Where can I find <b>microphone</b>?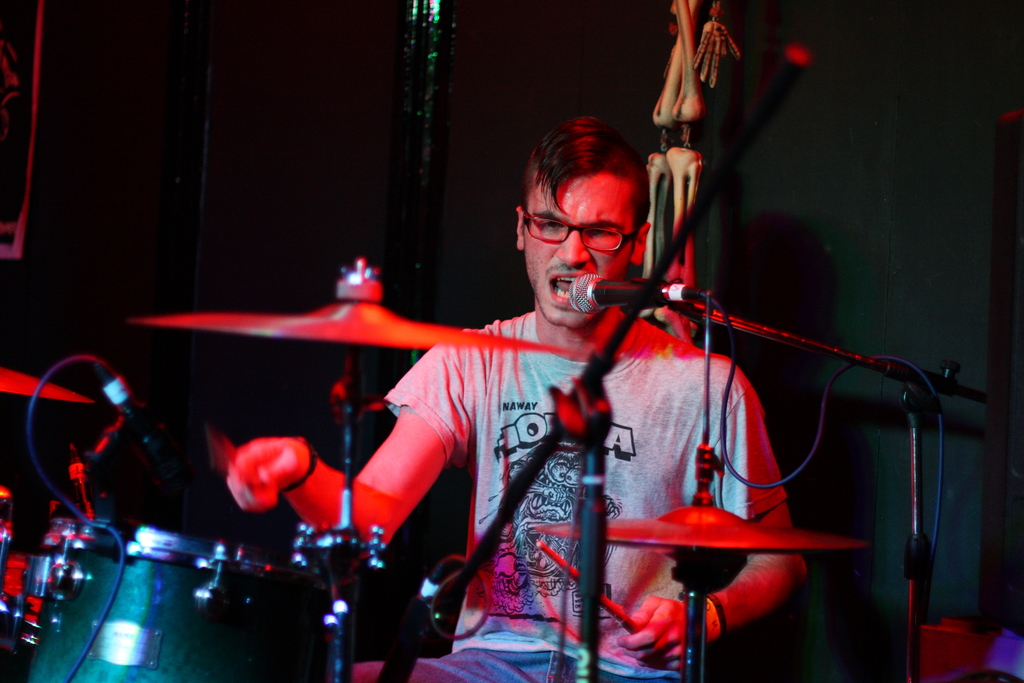
You can find it at (568, 274, 708, 311).
